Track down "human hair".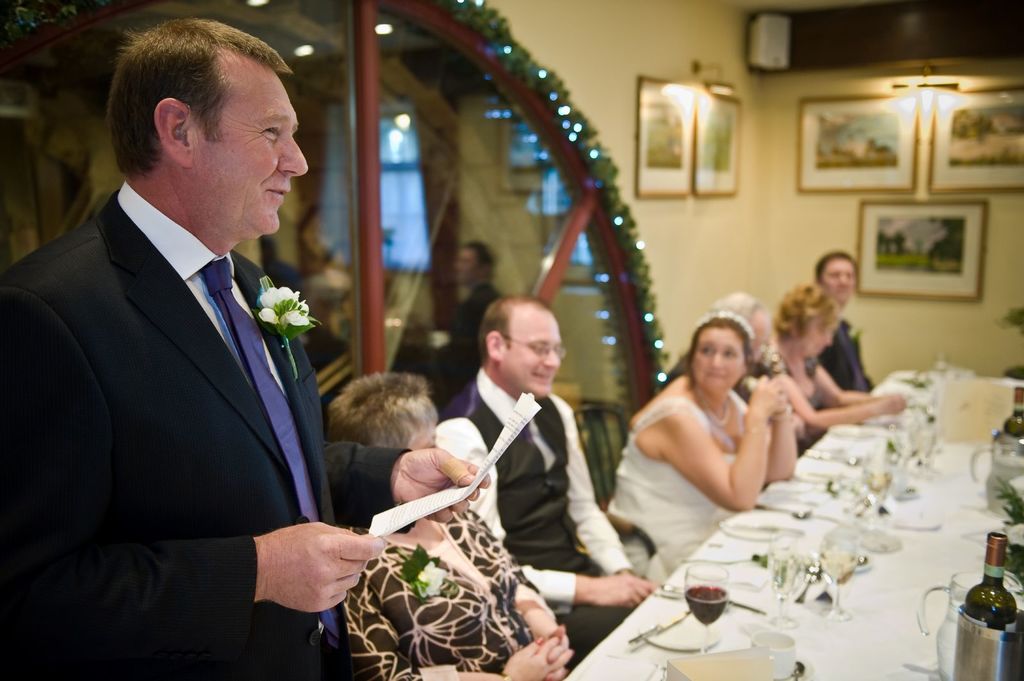
Tracked to <box>96,19,284,191</box>.
